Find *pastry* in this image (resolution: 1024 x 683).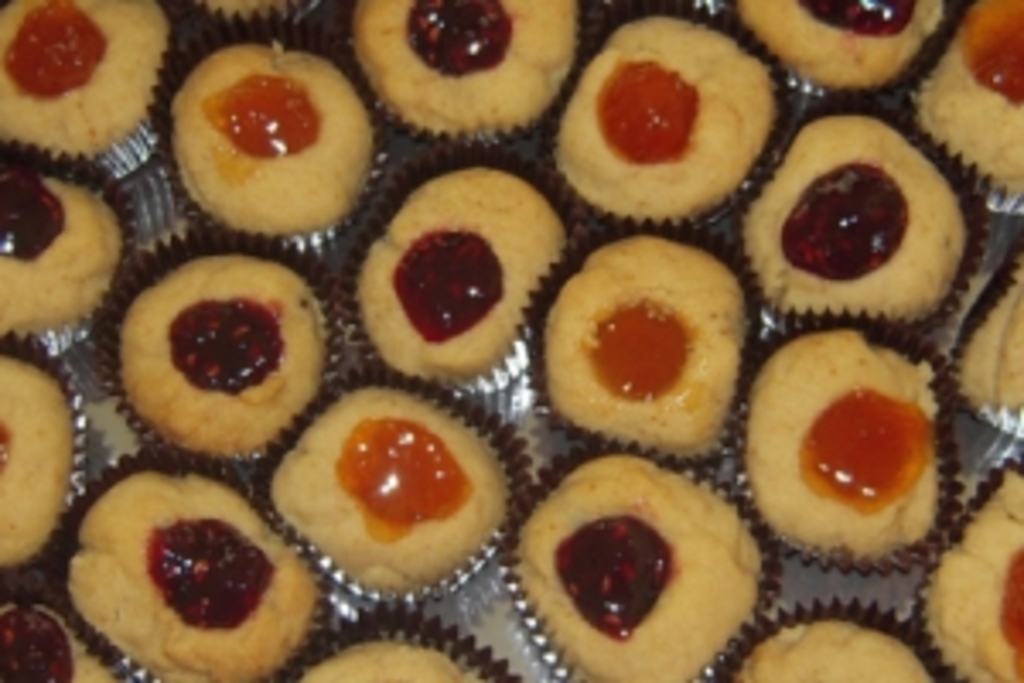
rect(164, 44, 379, 232).
